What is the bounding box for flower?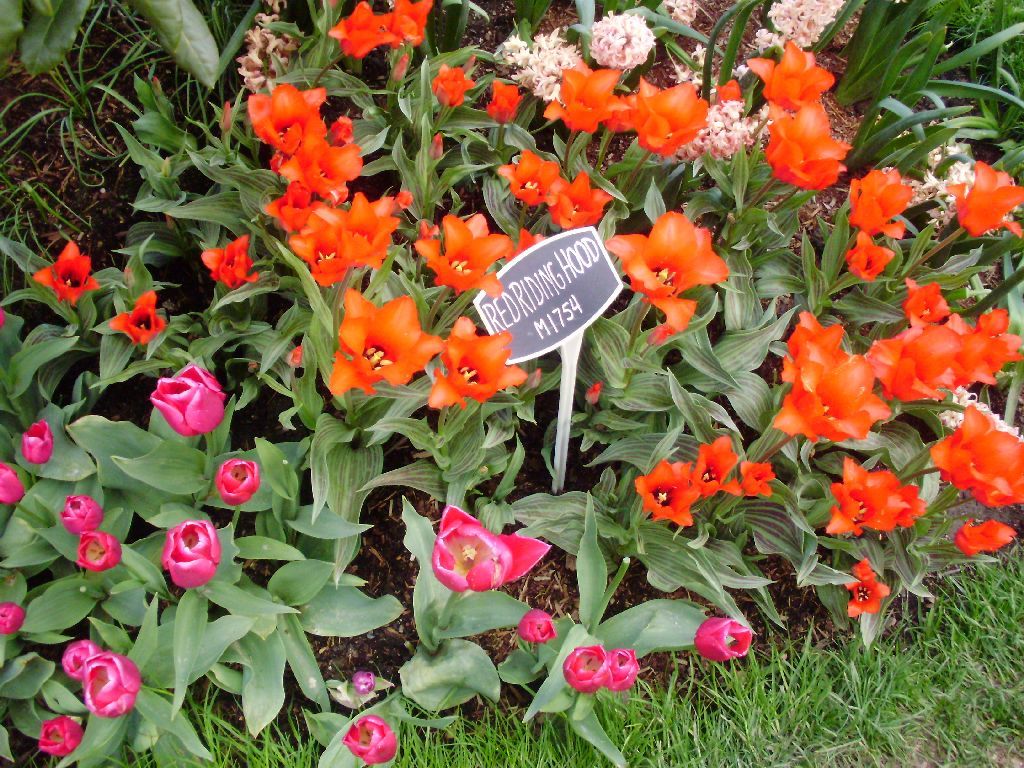
left=925, top=403, right=1023, bottom=509.
